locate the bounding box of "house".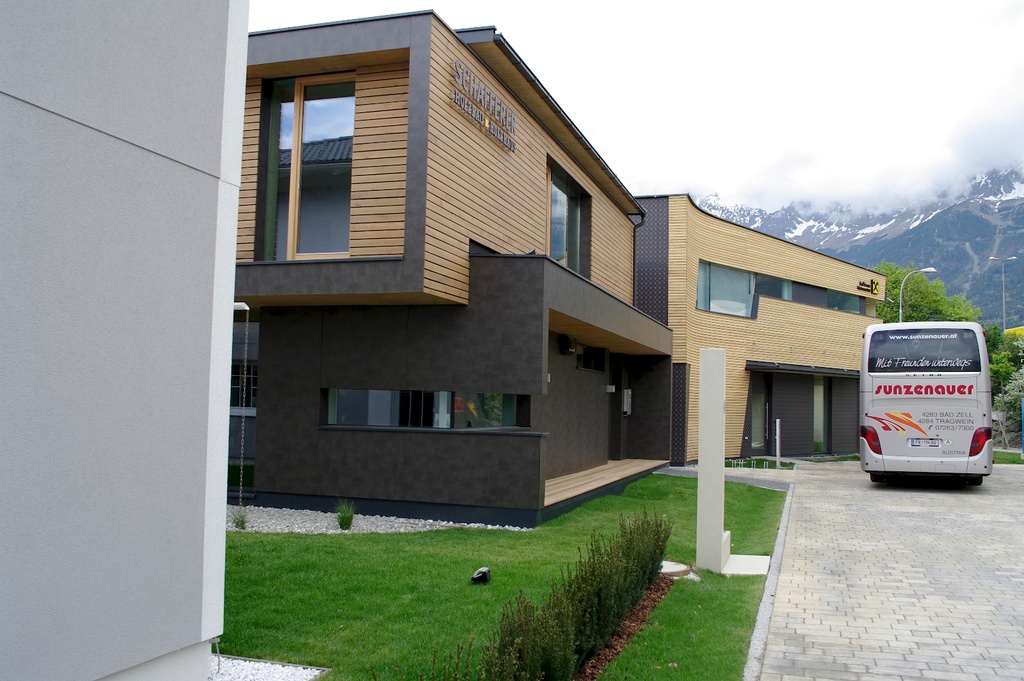
Bounding box: [221, 1, 679, 527].
